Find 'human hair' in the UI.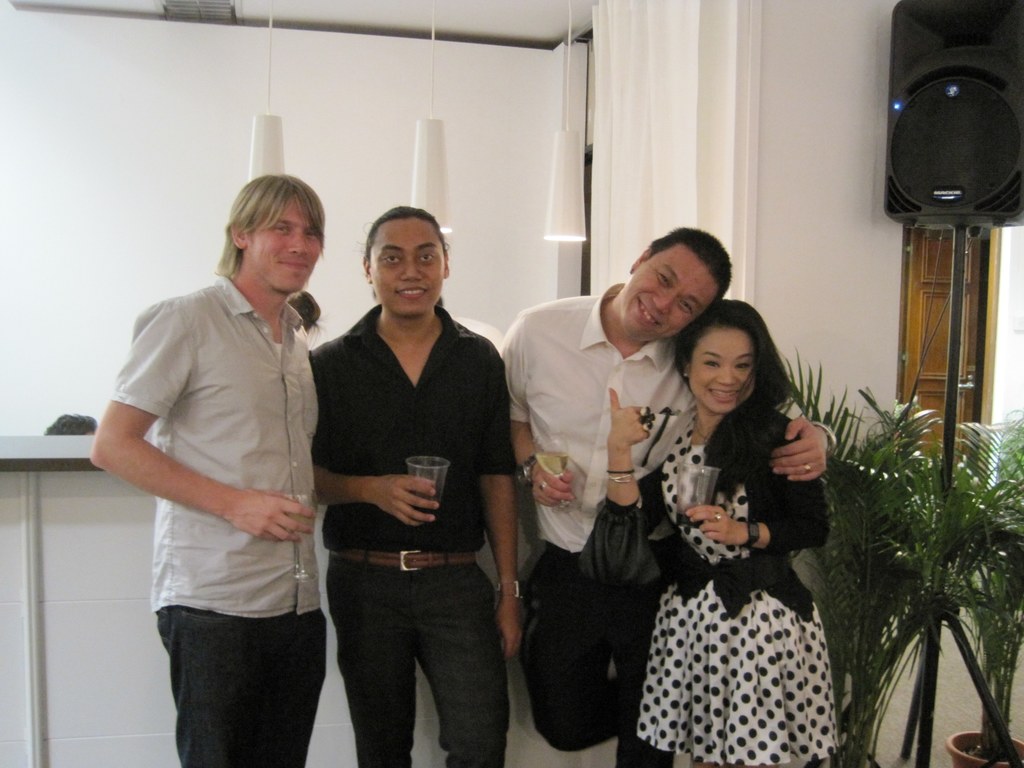
UI element at x1=201 y1=170 x2=322 y2=310.
